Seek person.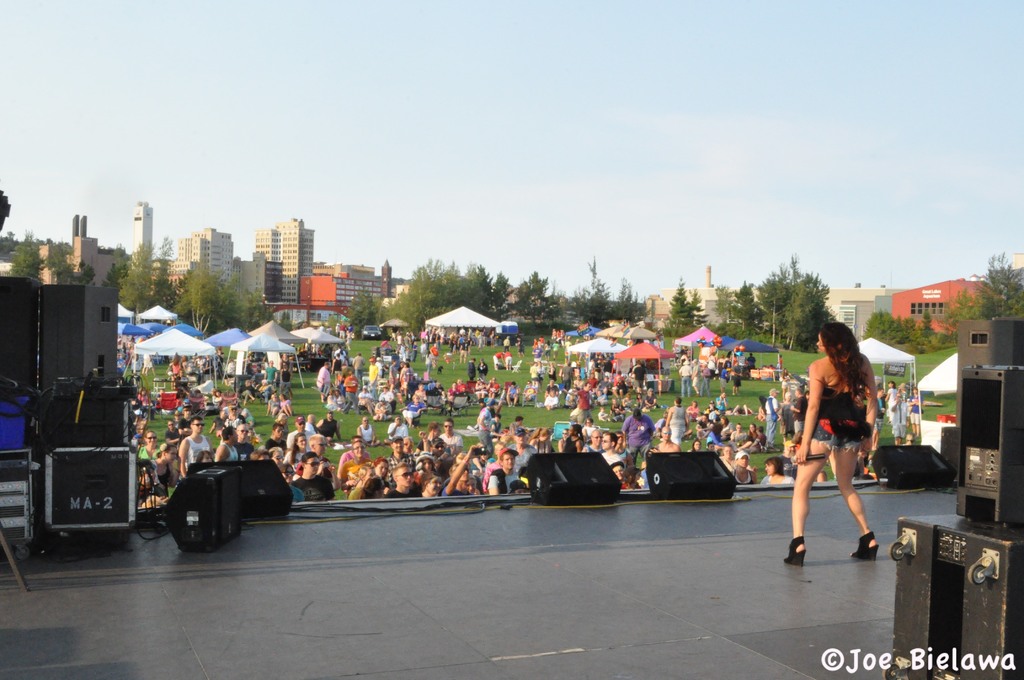
pyautogui.locateOnScreen(303, 321, 310, 328).
